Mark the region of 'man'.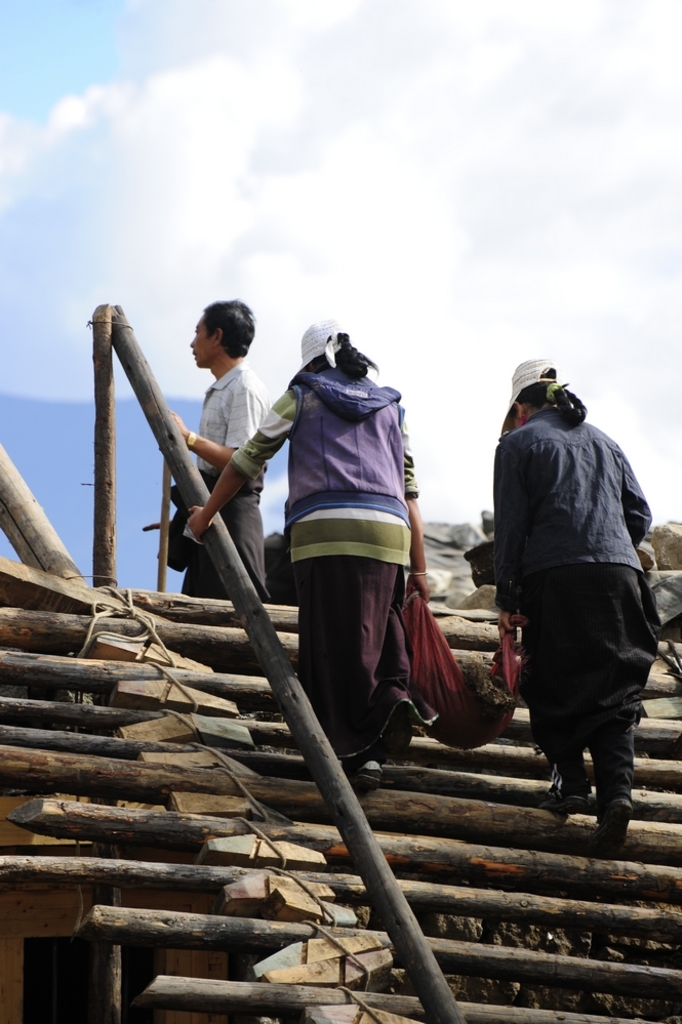
Region: [183, 300, 270, 598].
